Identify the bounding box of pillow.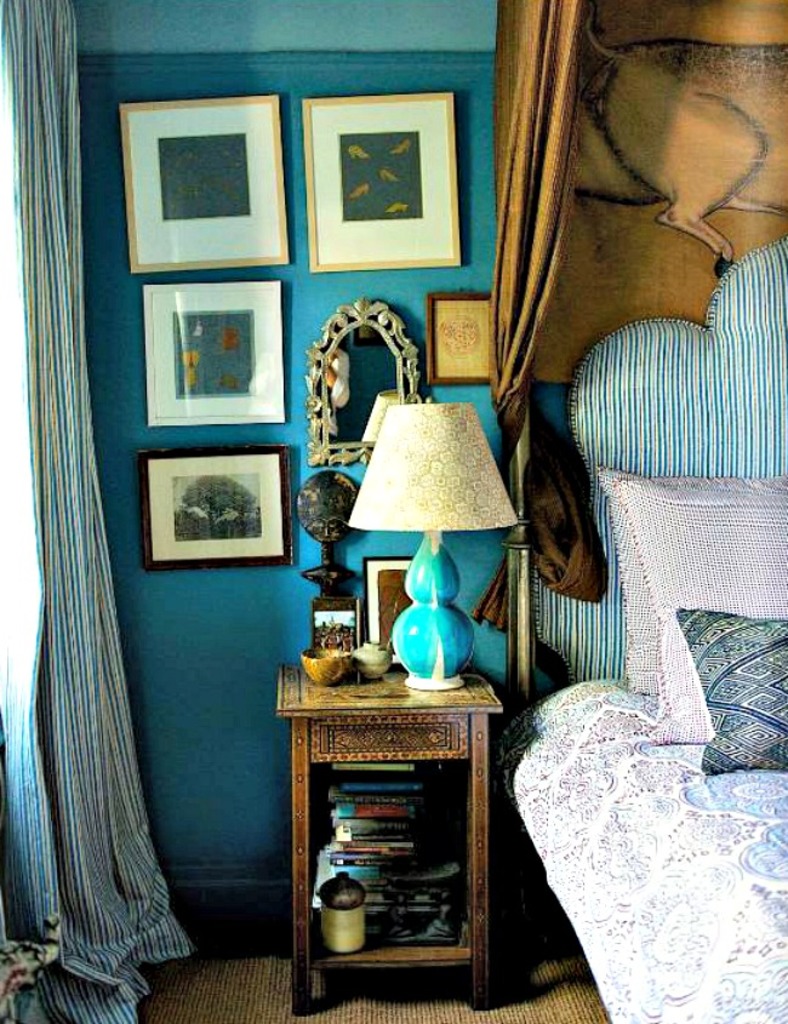
681 607 787 777.
